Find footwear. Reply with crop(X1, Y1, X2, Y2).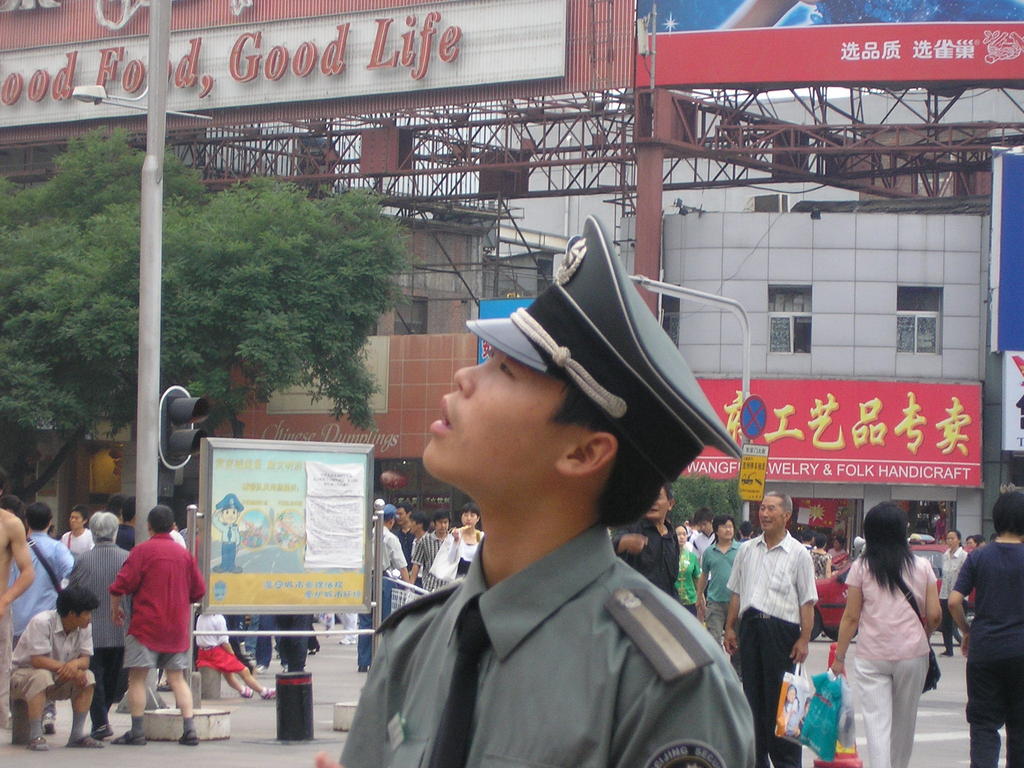
crop(42, 710, 58, 739).
